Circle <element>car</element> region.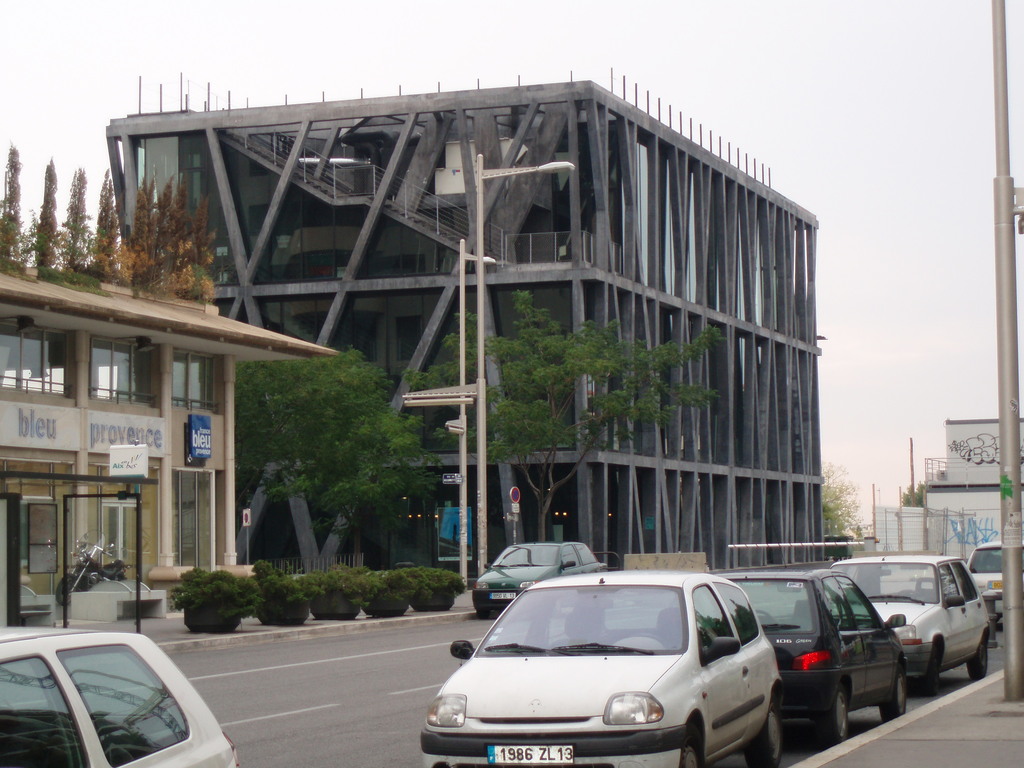
Region: 840, 554, 990, 675.
